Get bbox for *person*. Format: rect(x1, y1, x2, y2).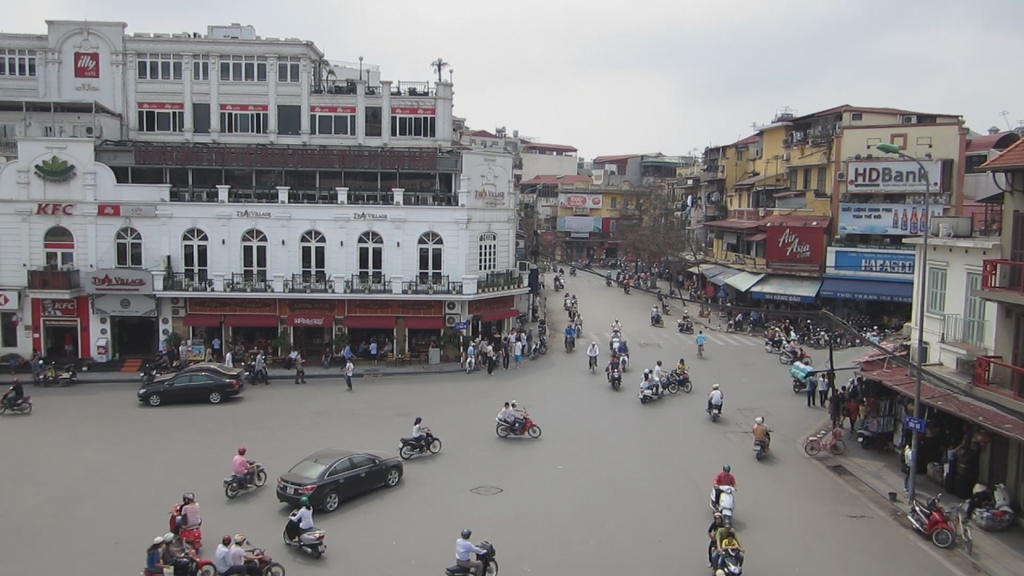
rect(214, 542, 238, 570).
